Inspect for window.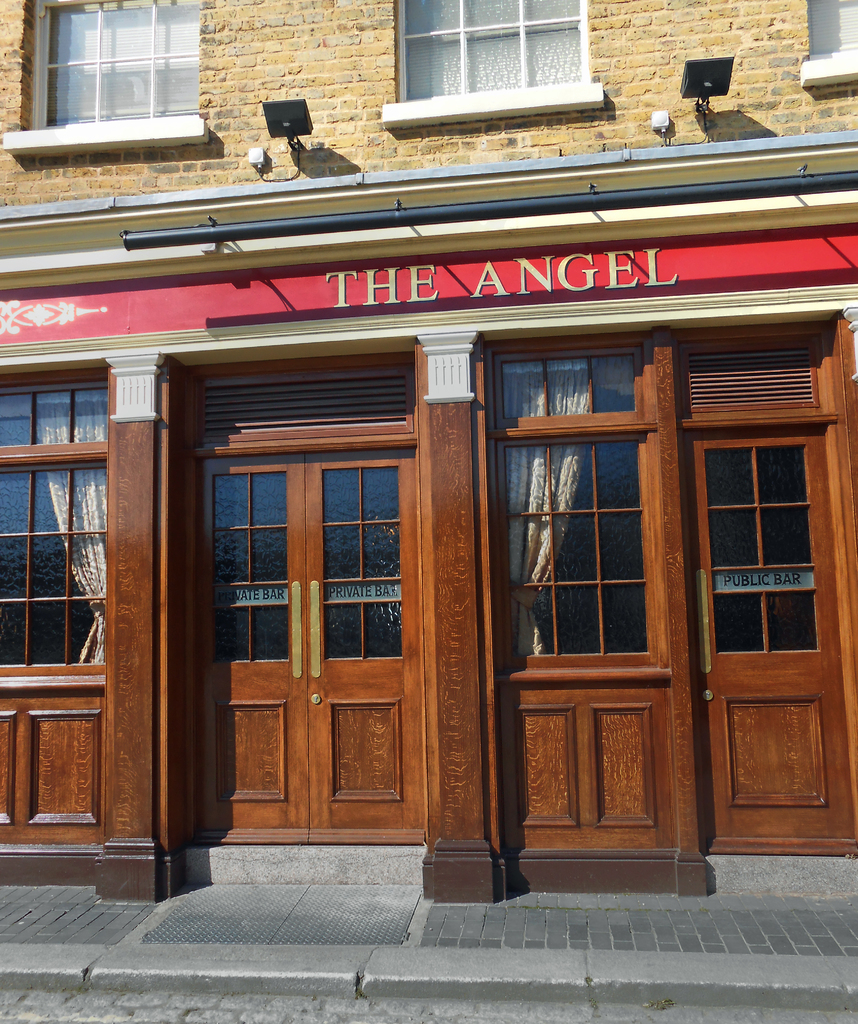
Inspection: rect(0, 469, 106, 660).
